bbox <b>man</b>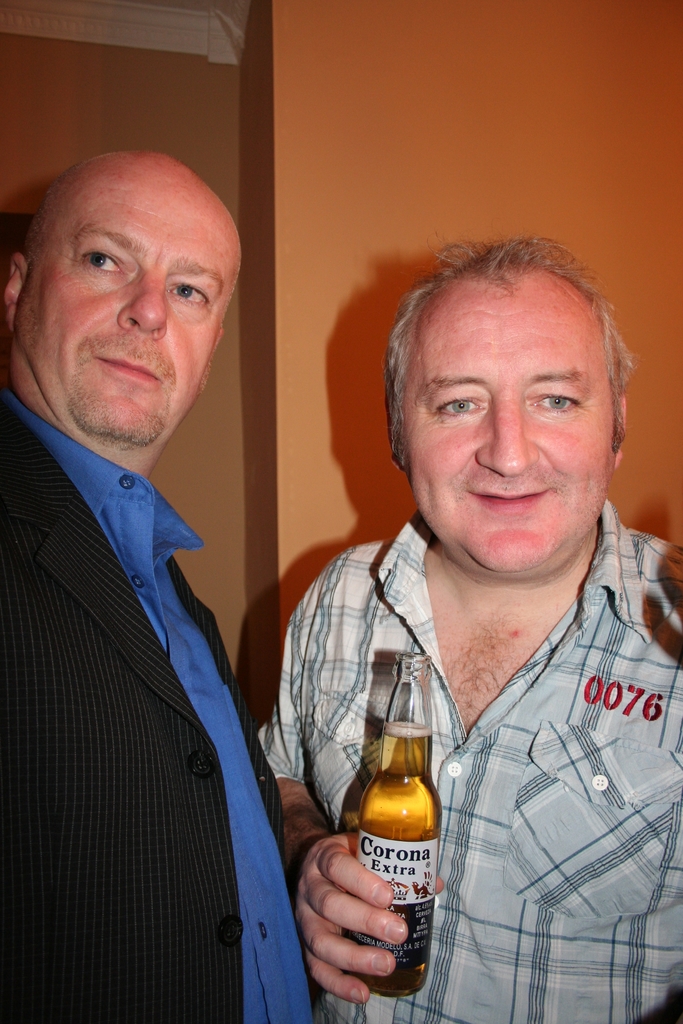
<box>0,144,311,986</box>
